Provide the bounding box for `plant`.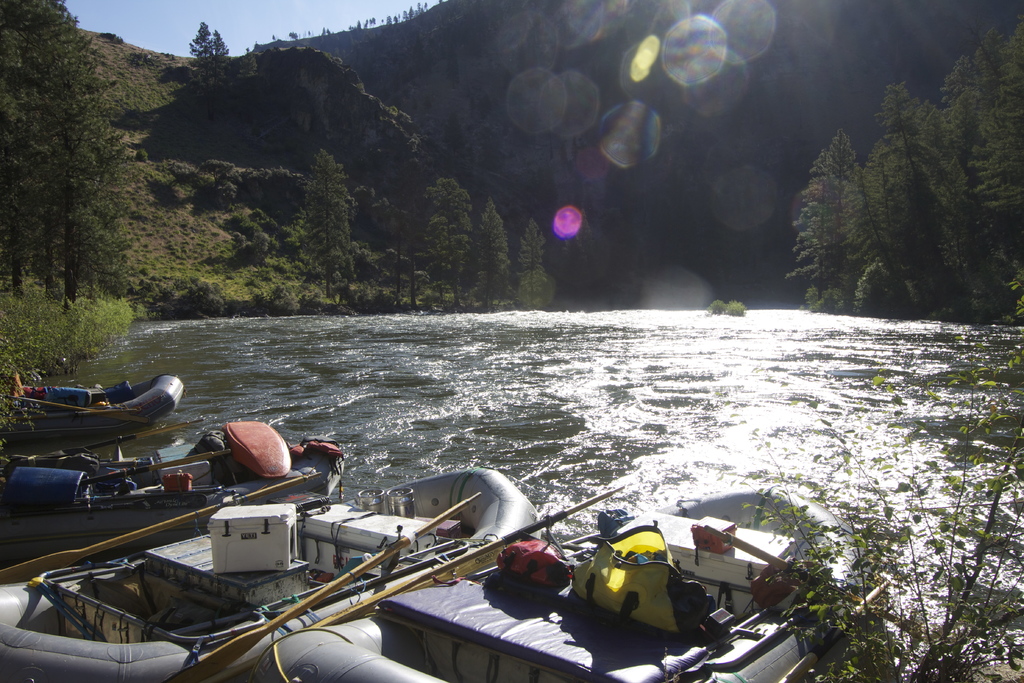
[x1=120, y1=256, x2=278, y2=309].
